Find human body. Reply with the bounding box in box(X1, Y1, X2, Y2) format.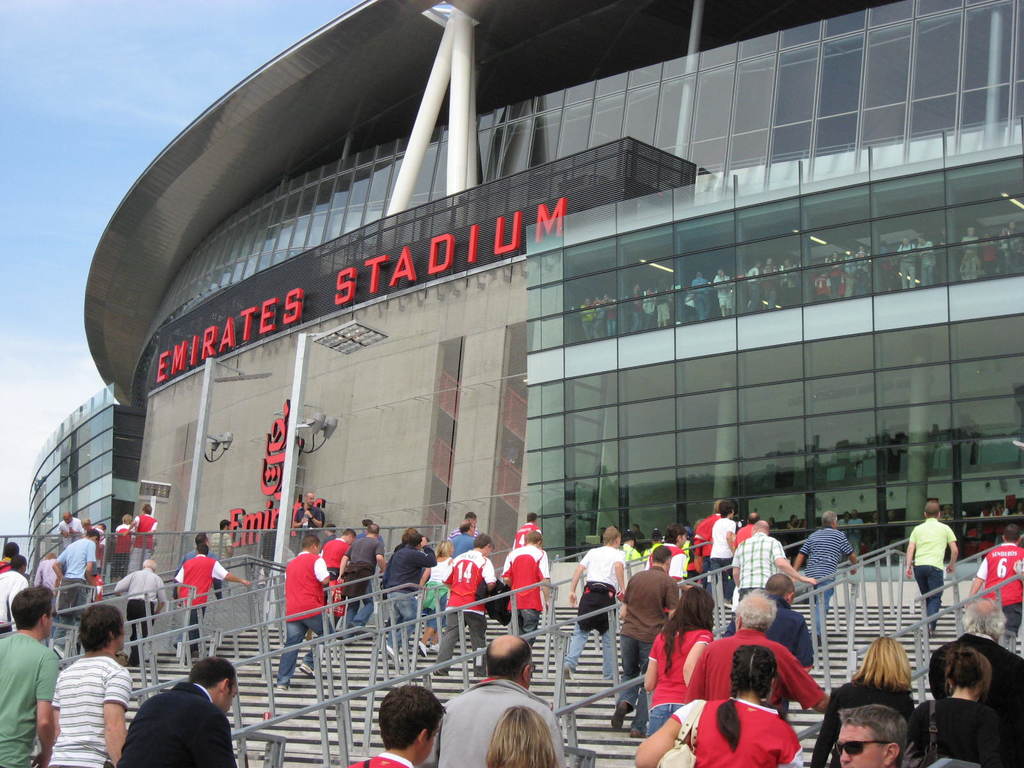
box(82, 520, 103, 538).
